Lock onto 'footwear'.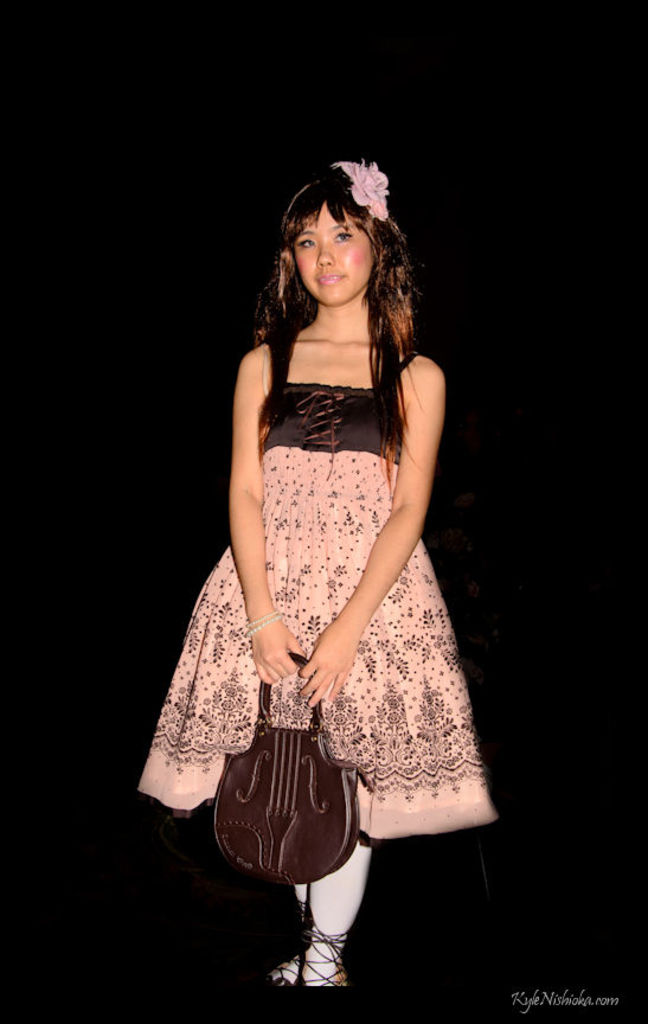
Locked: Rect(267, 894, 313, 985).
